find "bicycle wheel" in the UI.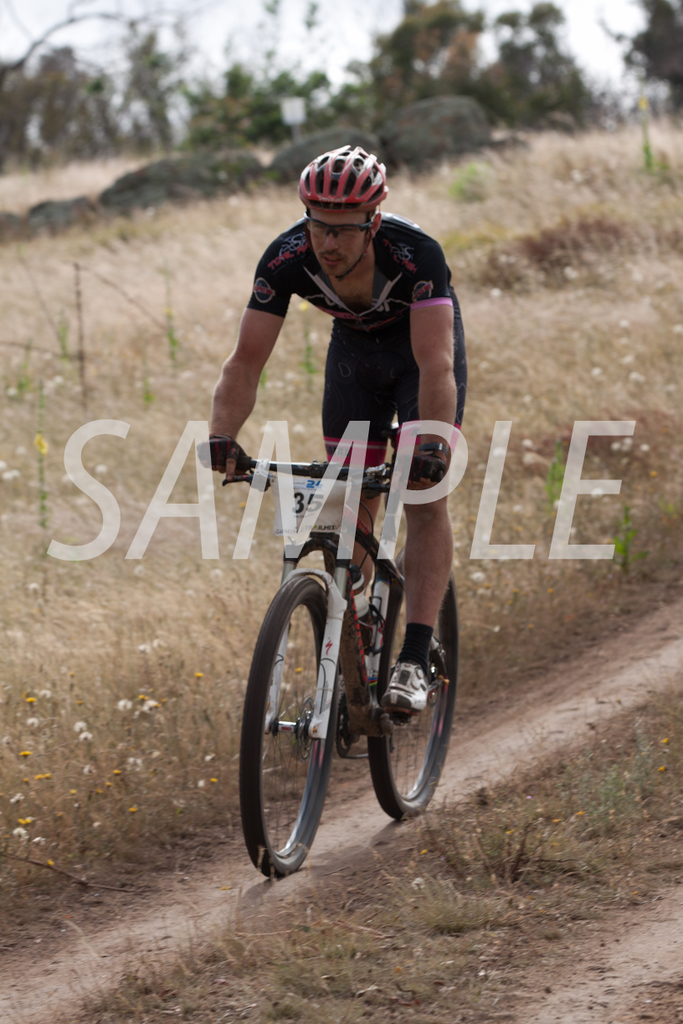
UI element at {"left": 366, "top": 554, "right": 465, "bottom": 825}.
